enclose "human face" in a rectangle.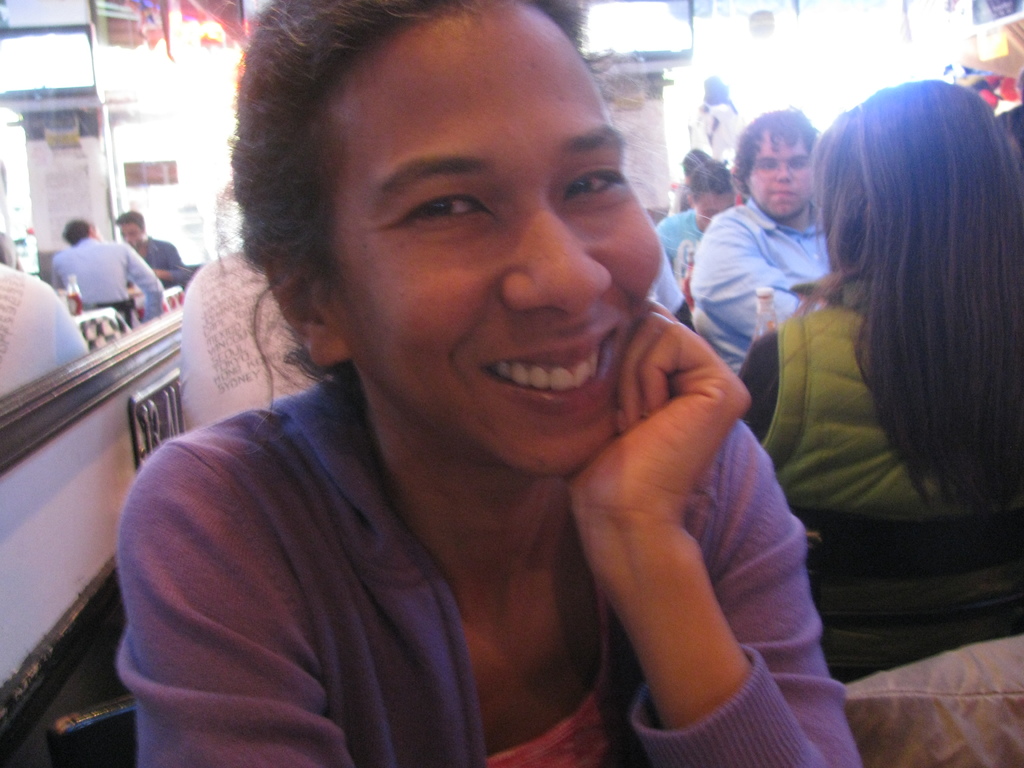
Rect(333, 4, 664, 475).
